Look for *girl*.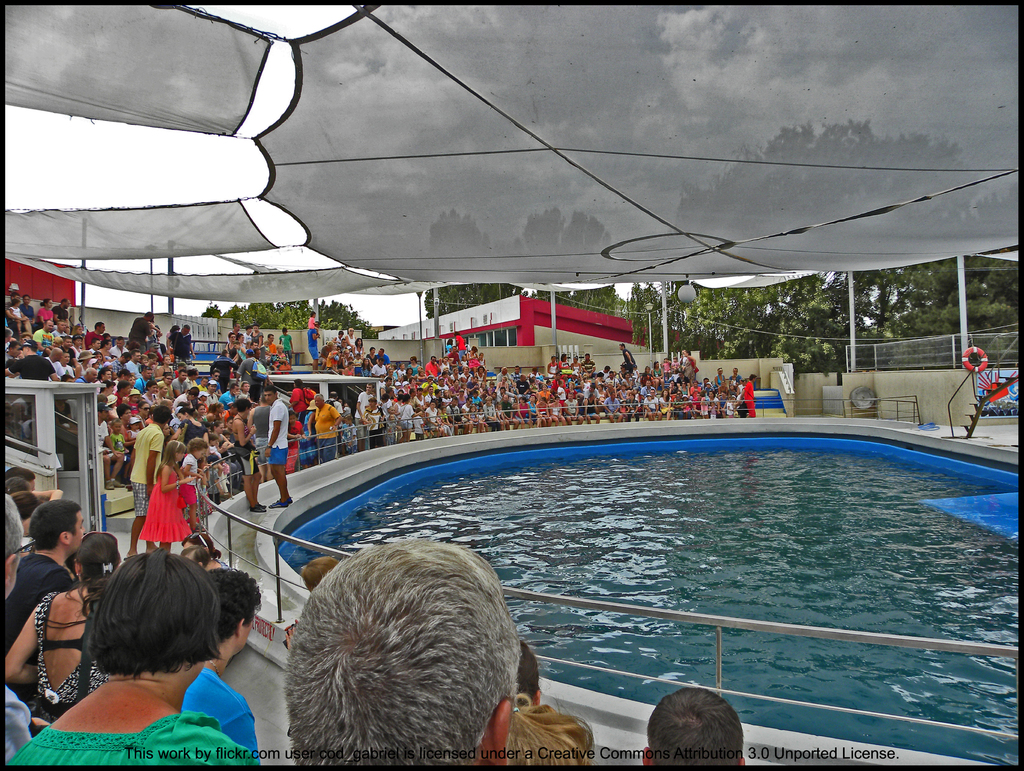
Found: 700, 389, 710, 420.
